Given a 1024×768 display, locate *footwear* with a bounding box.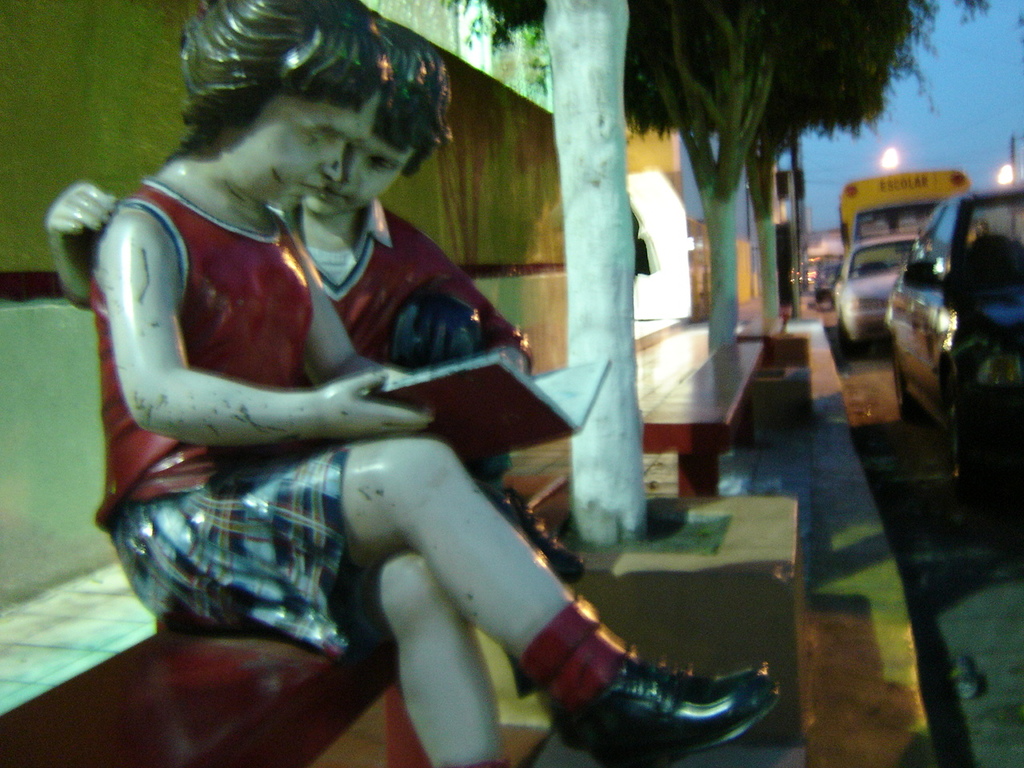
Located: {"left": 546, "top": 636, "right": 783, "bottom": 766}.
